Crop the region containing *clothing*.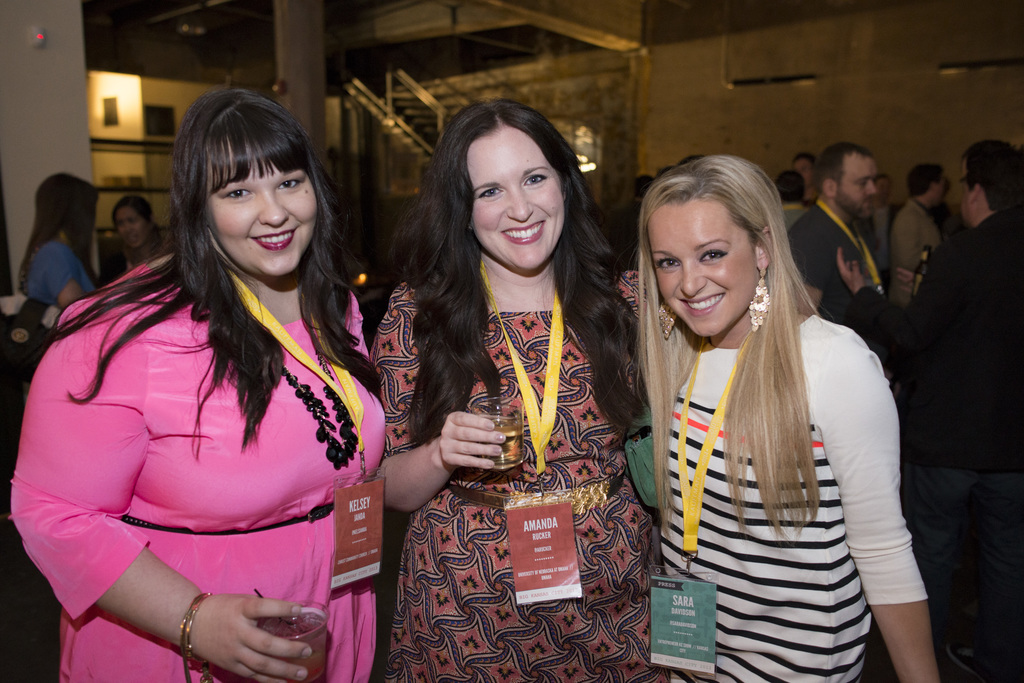
Crop region: box=[913, 200, 1021, 501].
